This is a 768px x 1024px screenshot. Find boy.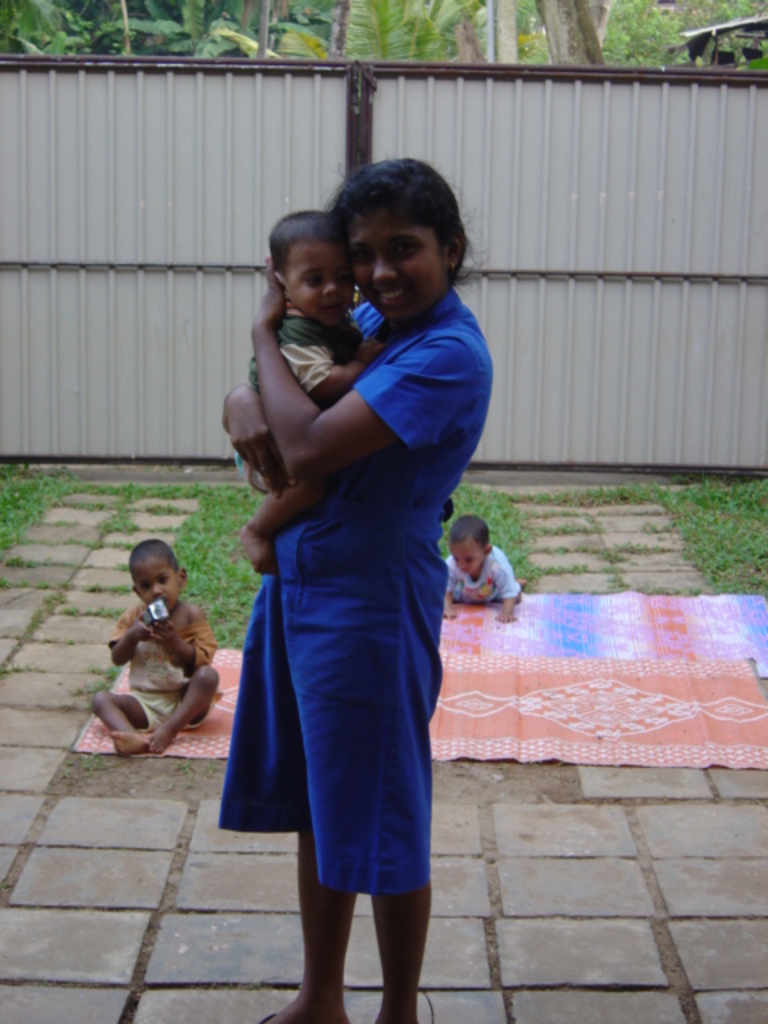
Bounding box: box(69, 538, 219, 768).
